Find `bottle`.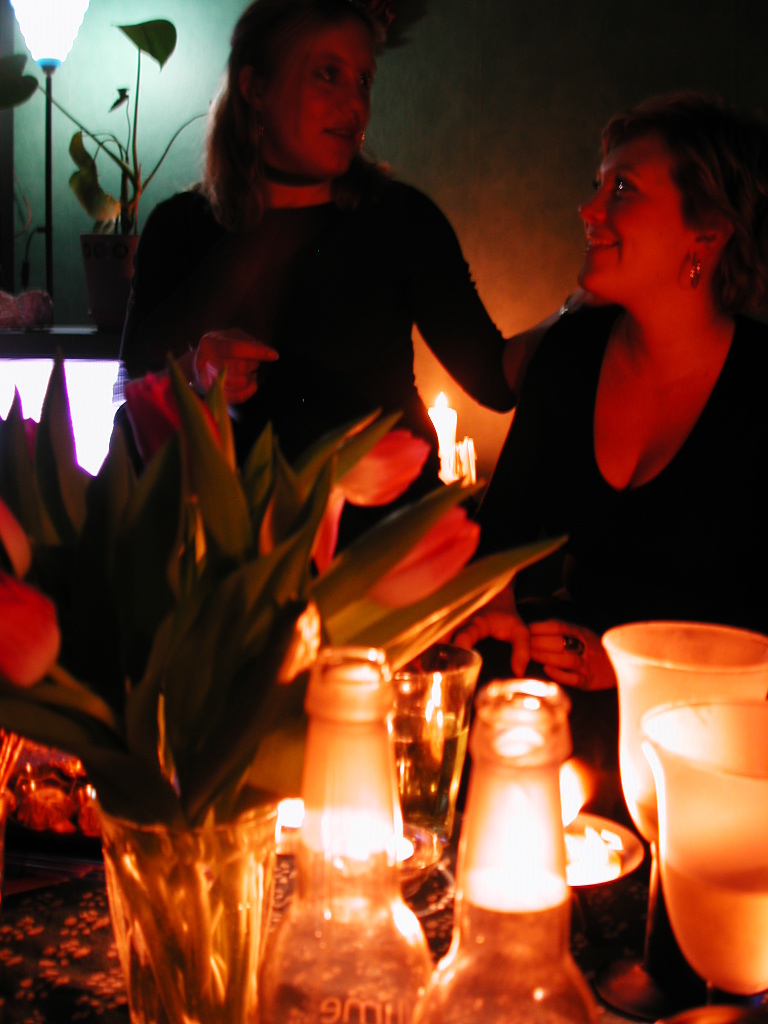
l=408, t=682, r=626, b=1023.
